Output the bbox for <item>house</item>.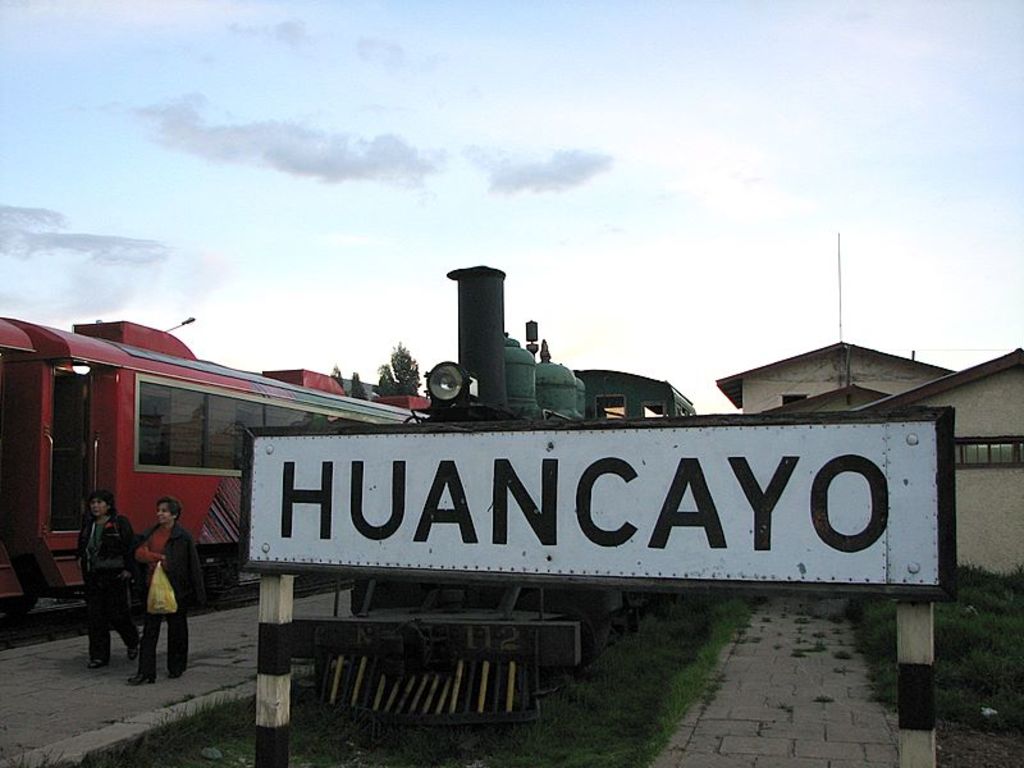
crop(718, 332, 964, 419).
